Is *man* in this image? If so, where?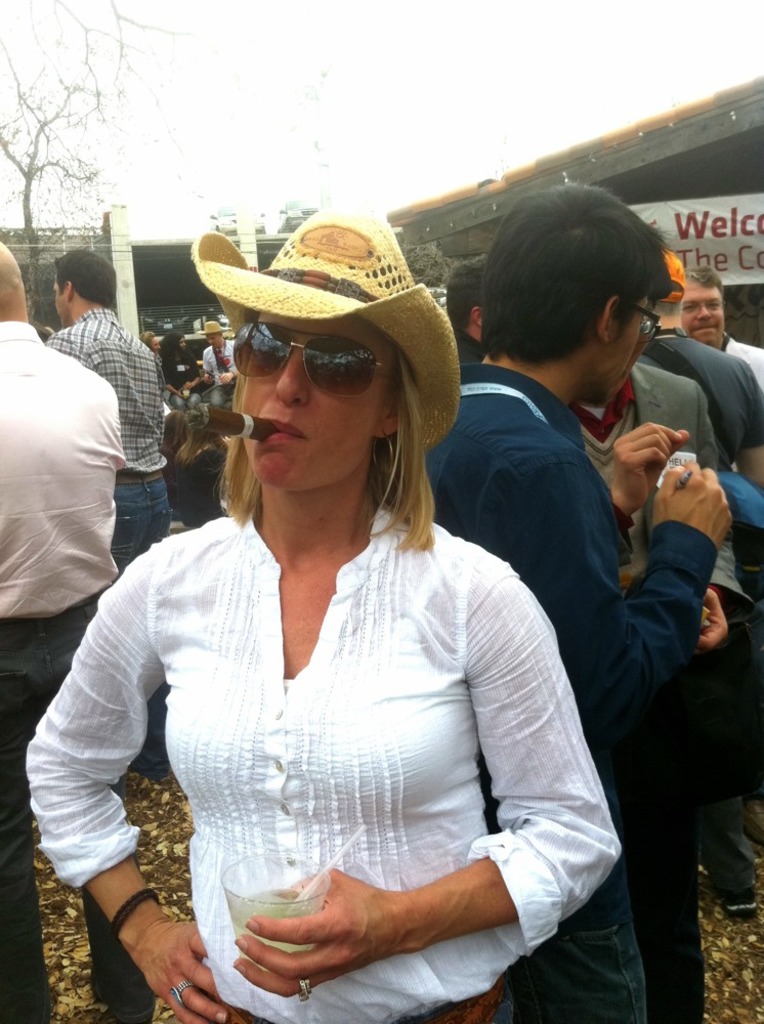
Yes, at x1=0, y1=239, x2=159, y2=1023.
